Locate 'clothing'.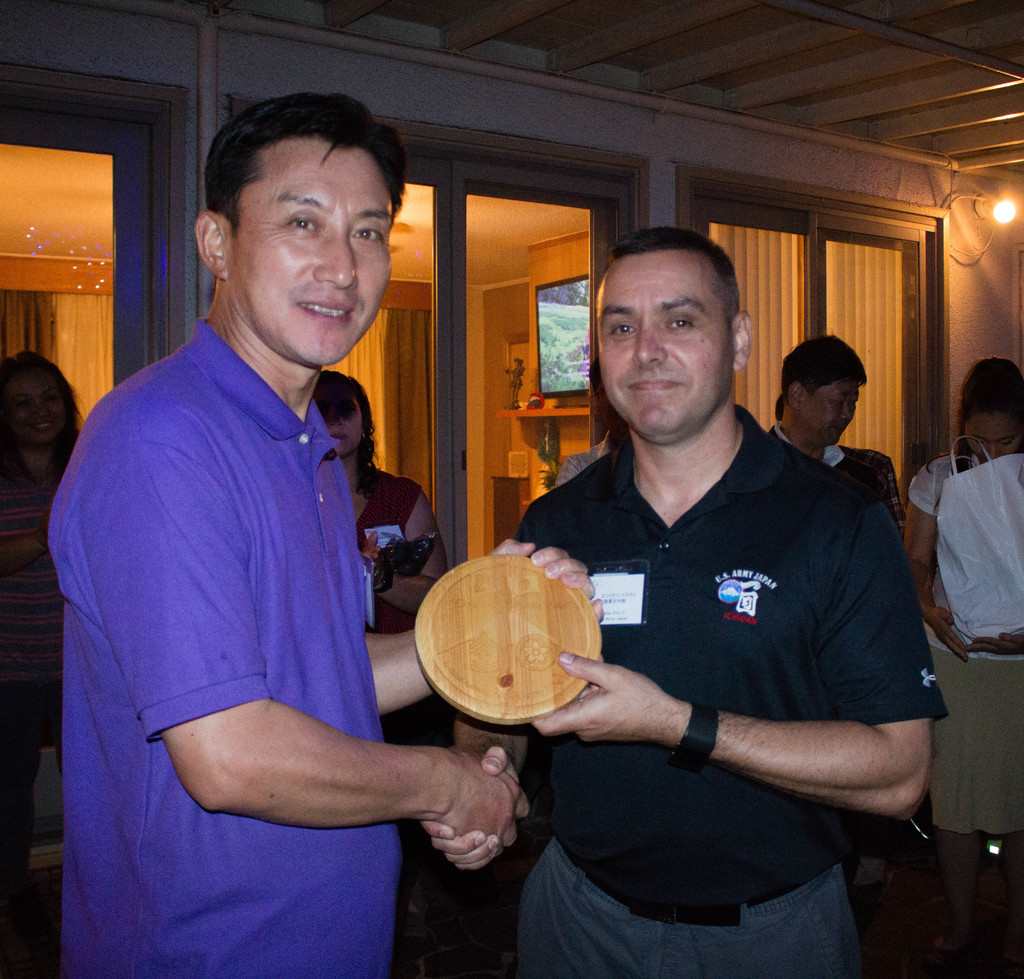
Bounding box: bbox=[845, 449, 902, 524].
